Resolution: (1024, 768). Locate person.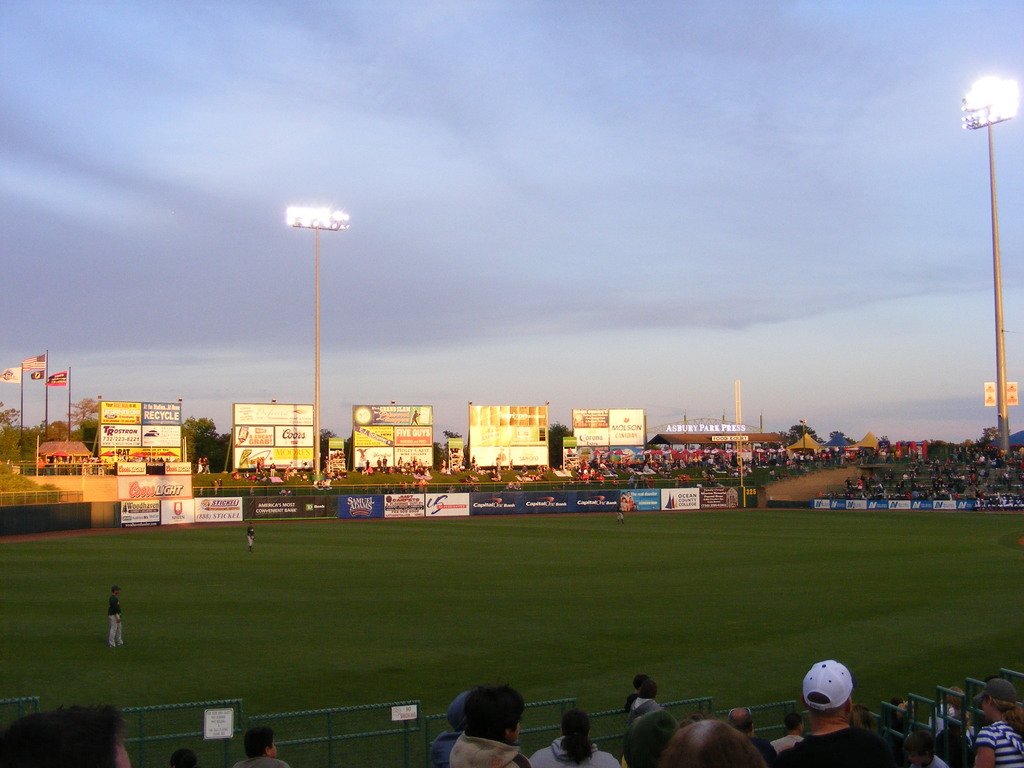
<region>948, 684, 972, 732</region>.
